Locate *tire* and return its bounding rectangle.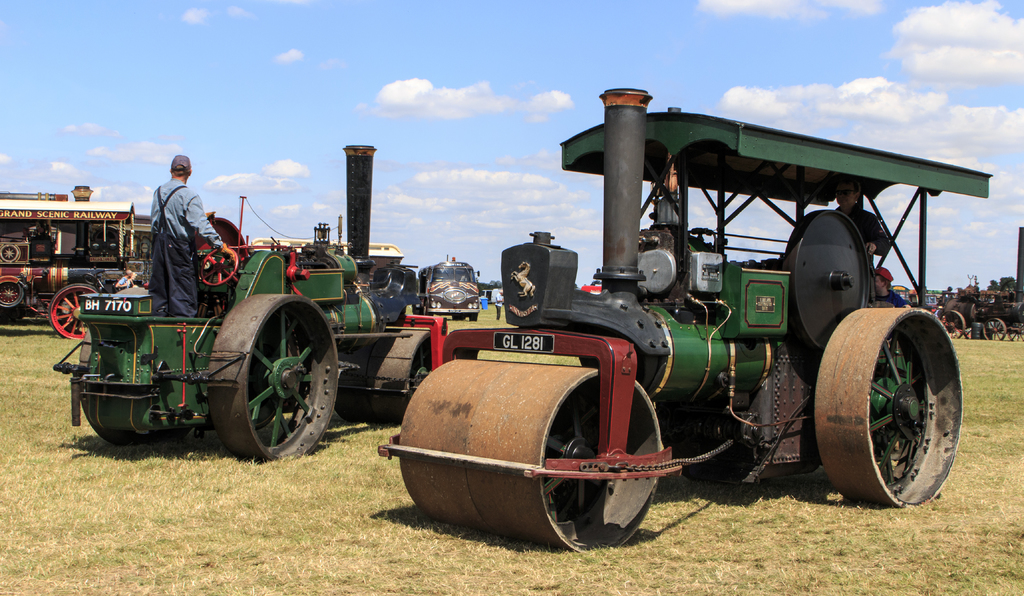
crop(422, 303, 432, 316).
